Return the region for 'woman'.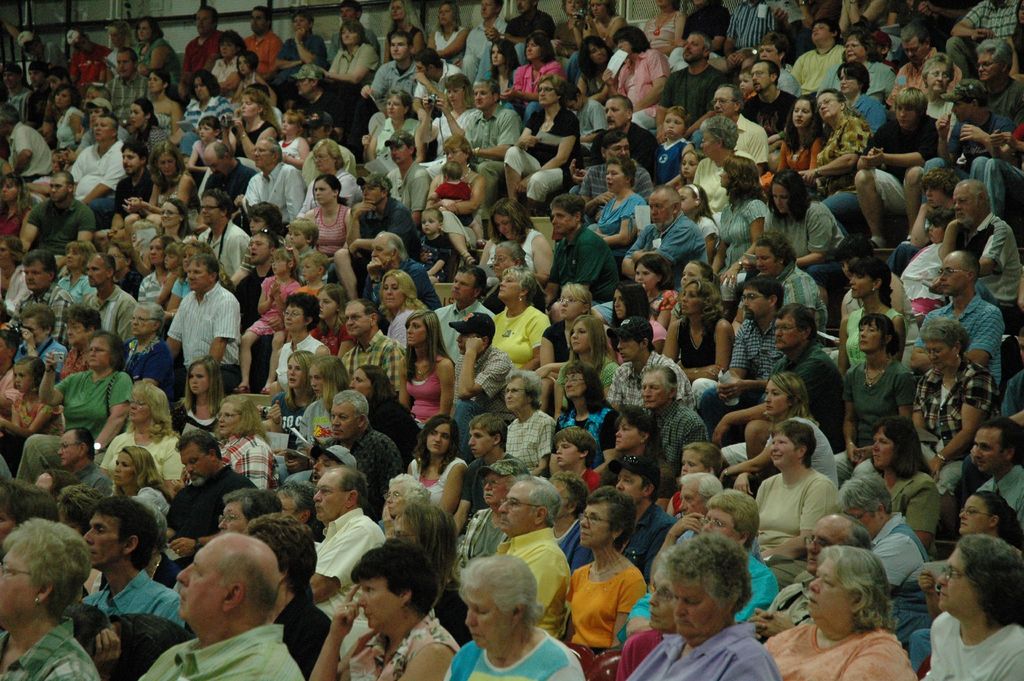
{"x1": 403, "y1": 413, "x2": 467, "y2": 517}.
